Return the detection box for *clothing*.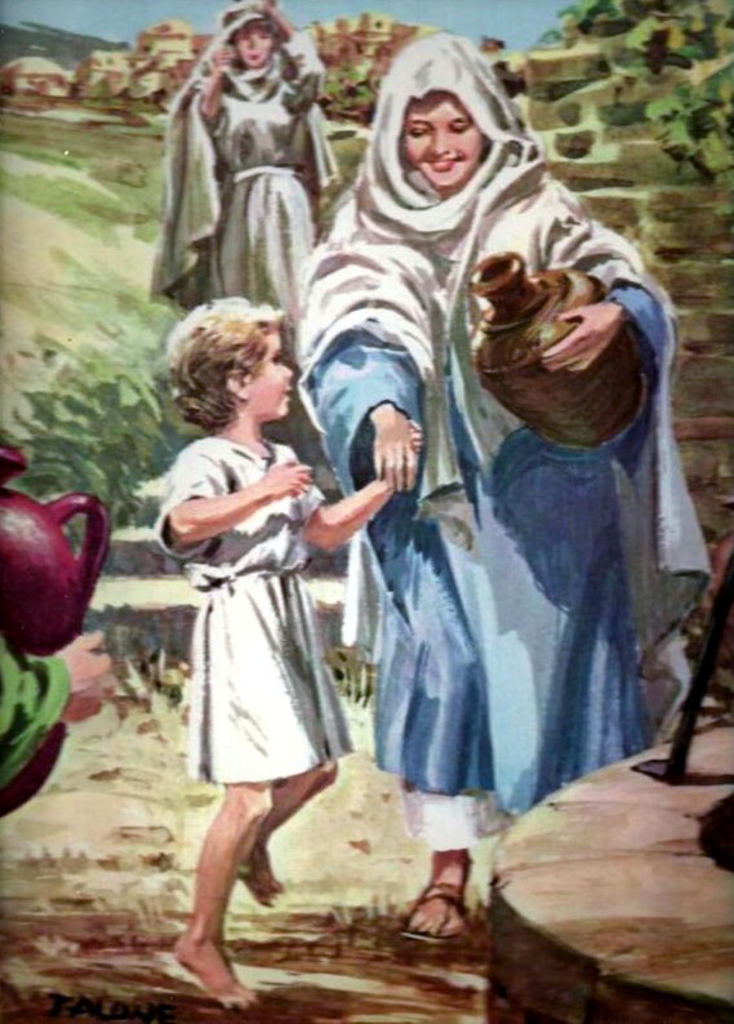
152,437,355,788.
